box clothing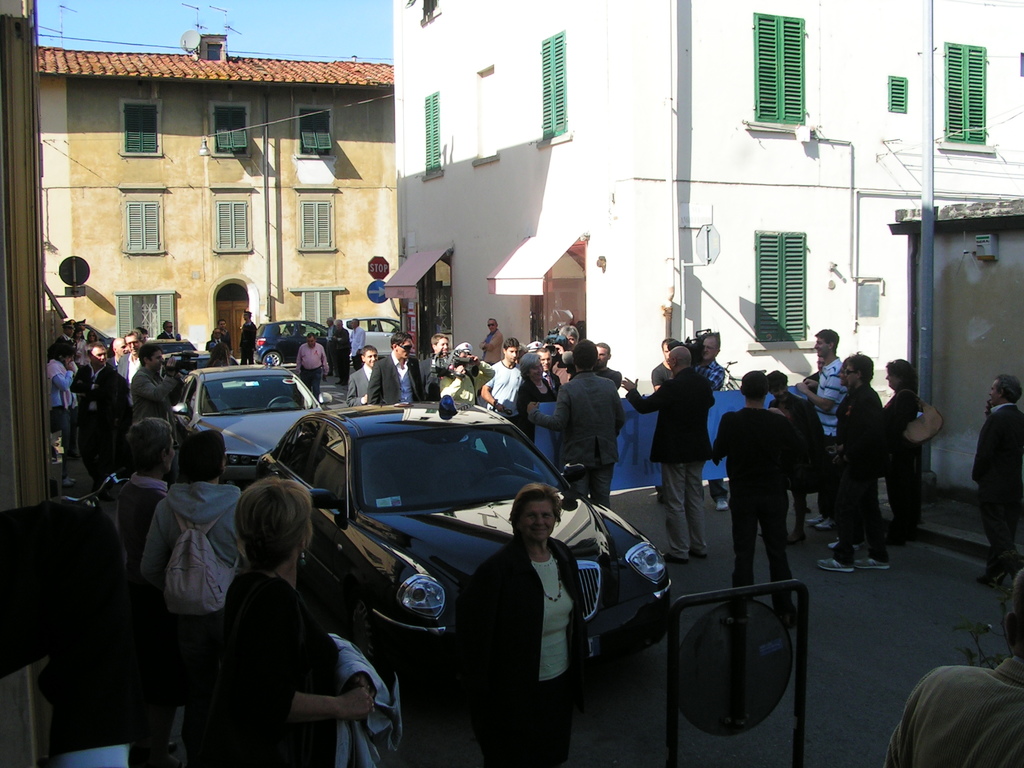
296 343 328 400
